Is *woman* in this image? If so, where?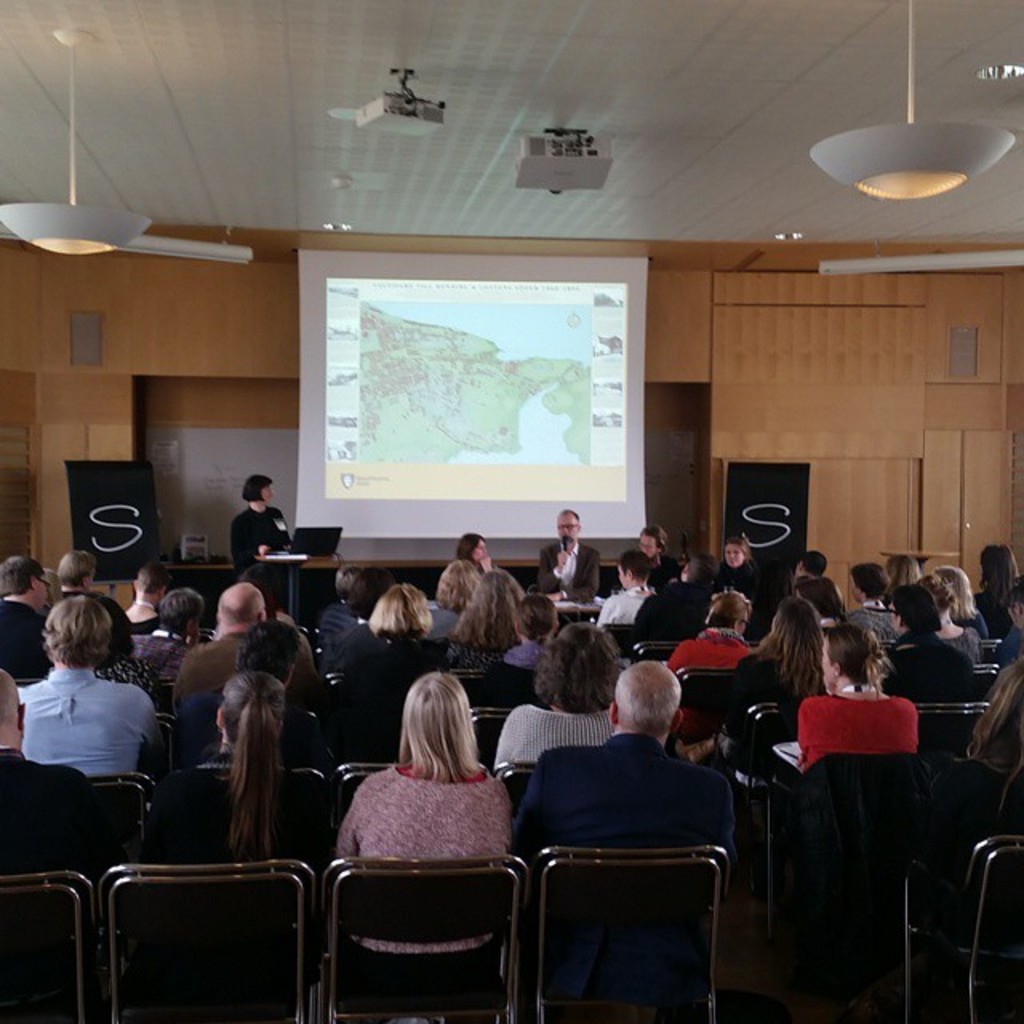
Yes, at region(22, 595, 160, 779).
